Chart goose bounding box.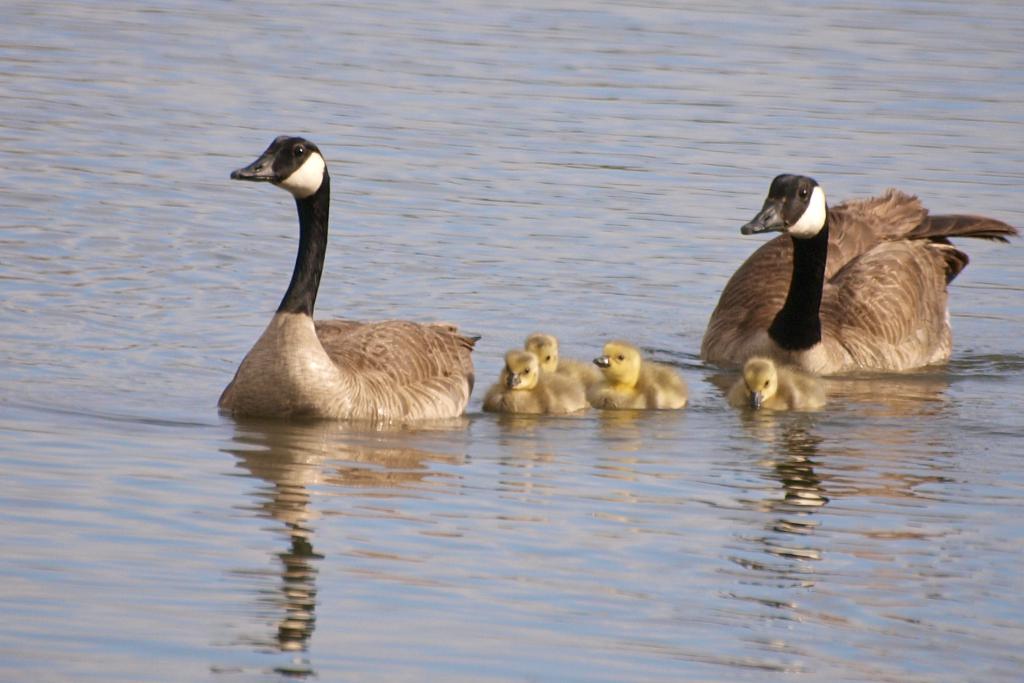
Charted: 594,343,687,415.
